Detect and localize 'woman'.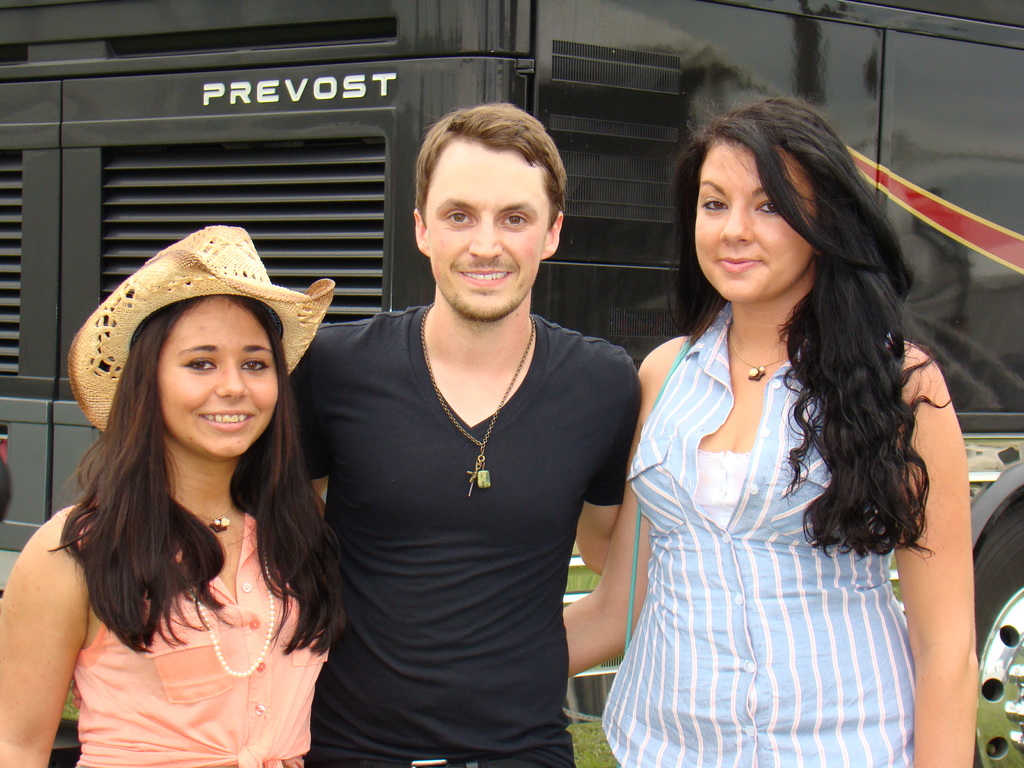
Localized at 0,222,354,767.
